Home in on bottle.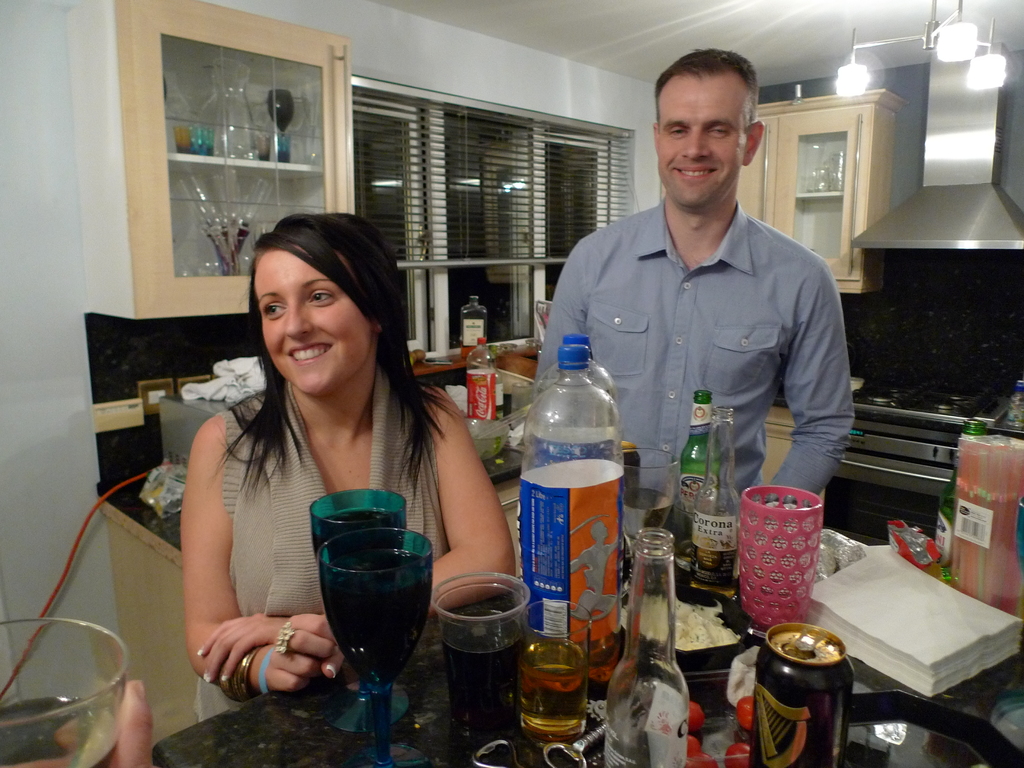
Homed in at (535,335,618,404).
